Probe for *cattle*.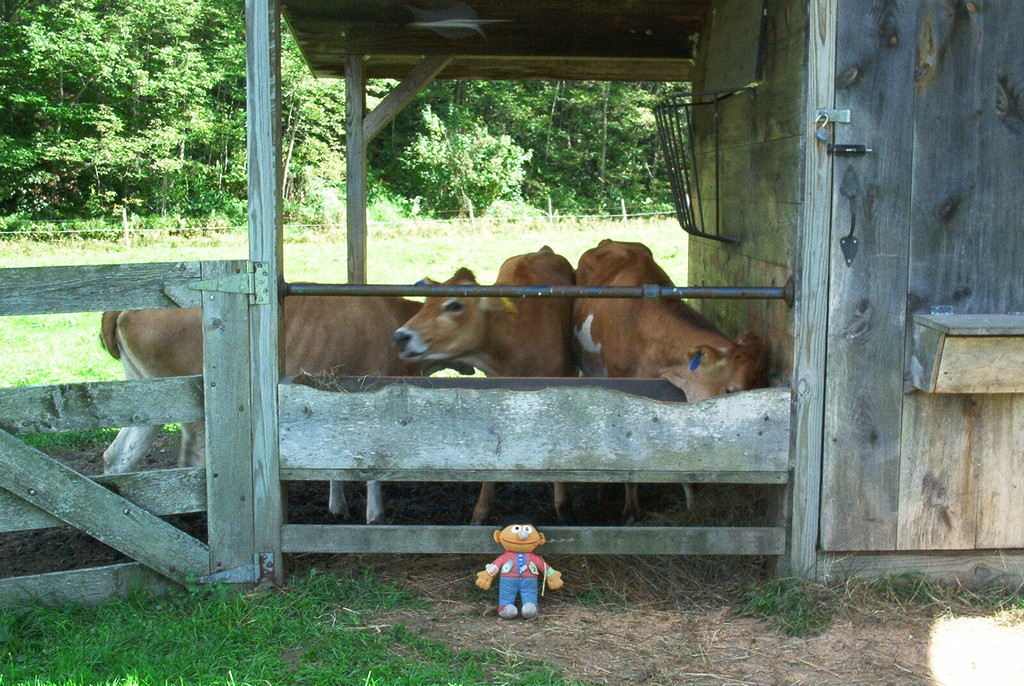
Probe result: (x1=99, y1=284, x2=476, y2=529).
